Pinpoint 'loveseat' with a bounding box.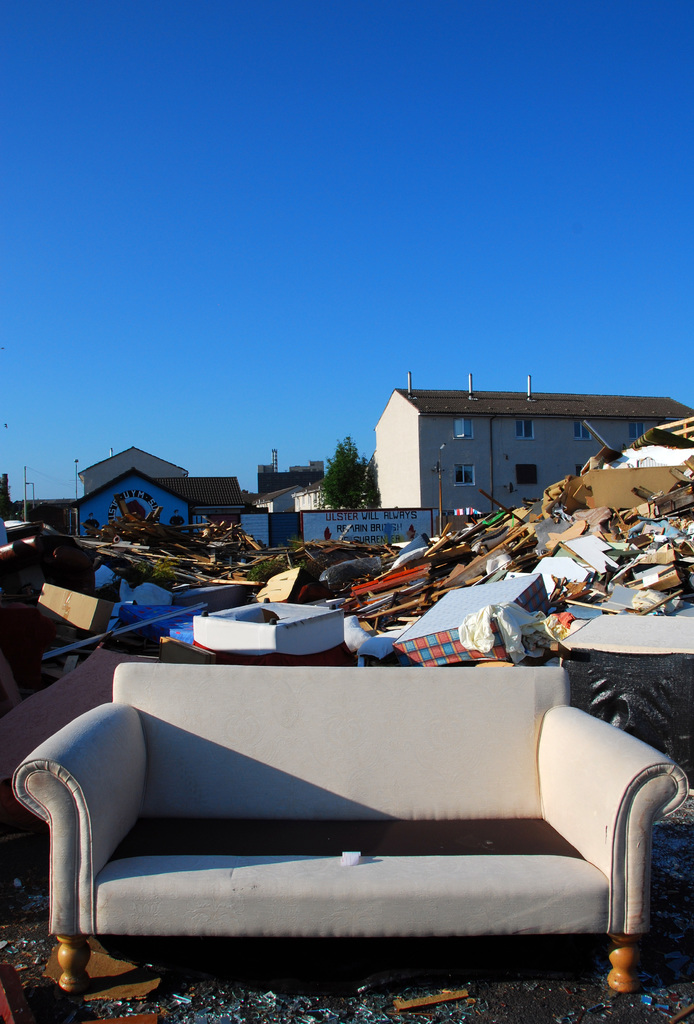
[x1=4, y1=634, x2=636, y2=989].
